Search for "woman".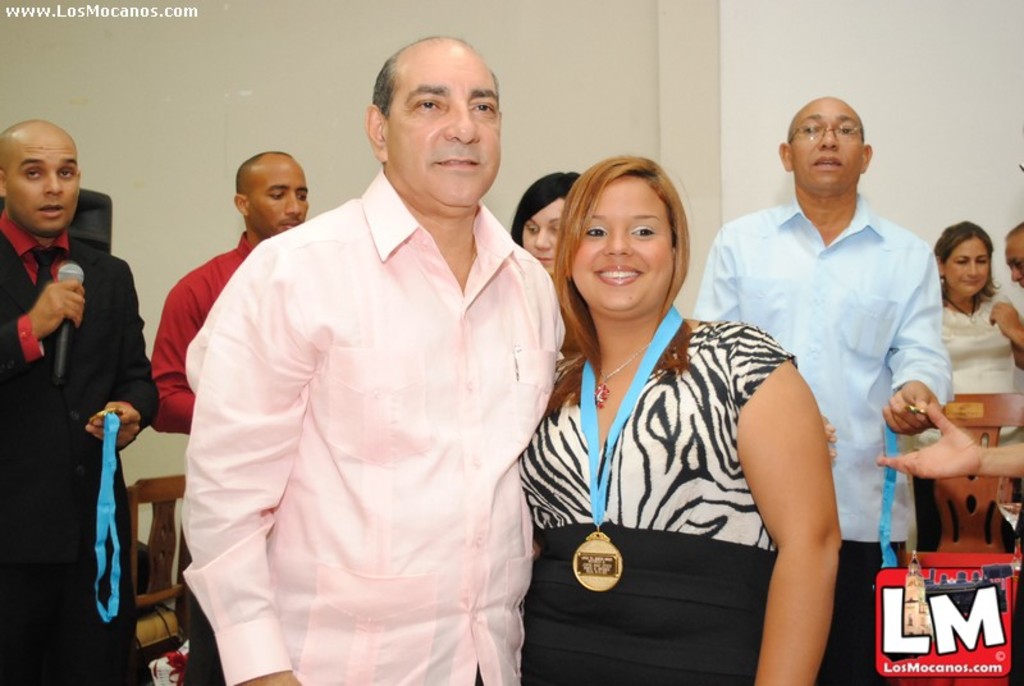
Found at [left=902, top=219, right=1023, bottom=470].
